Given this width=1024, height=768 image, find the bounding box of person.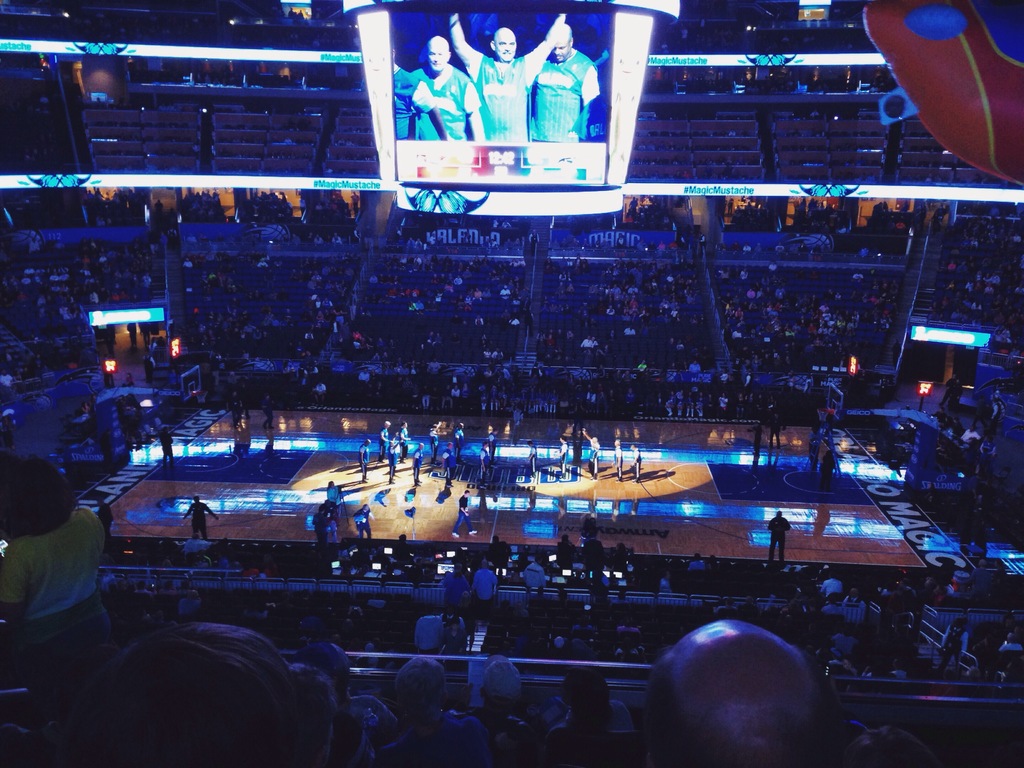
select_region(938, 373, 962, 403).
